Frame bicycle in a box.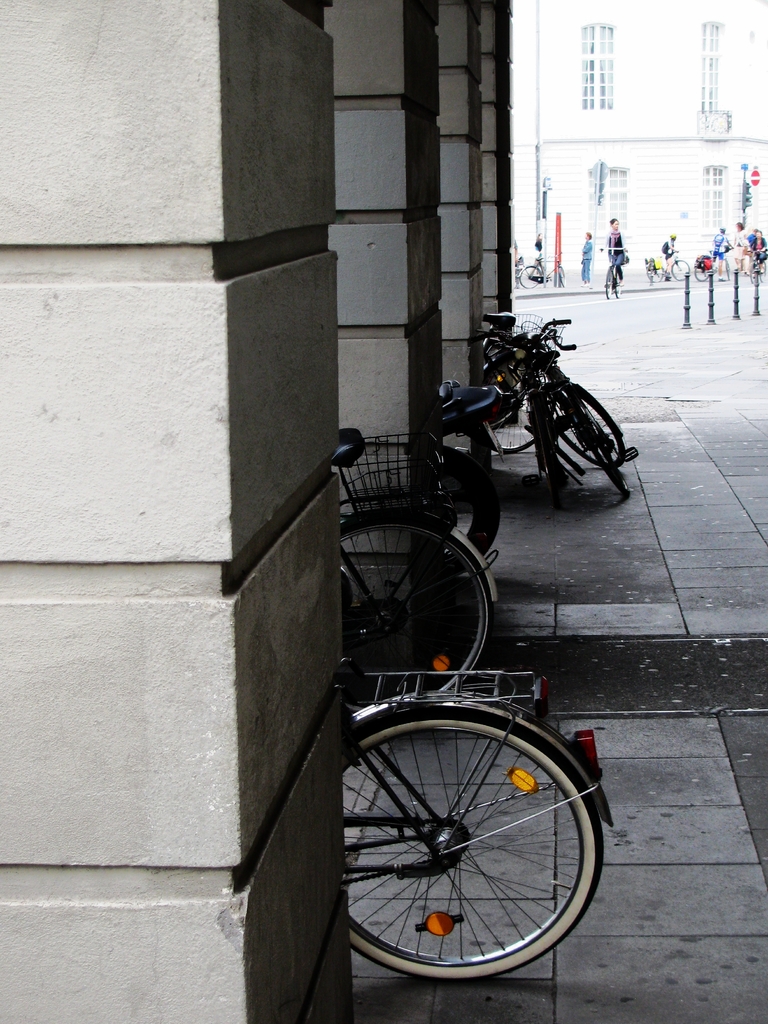
region(341, 662, 615, 981).
